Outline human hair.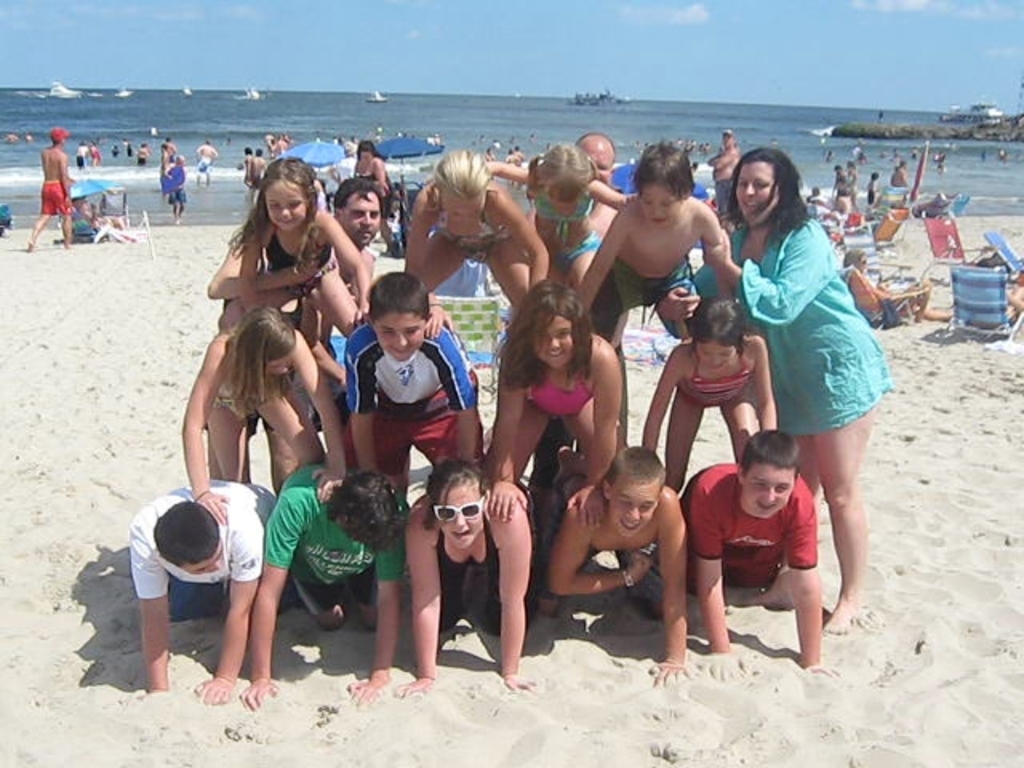
Outline: bbox=[368, 270, 434, 328].
